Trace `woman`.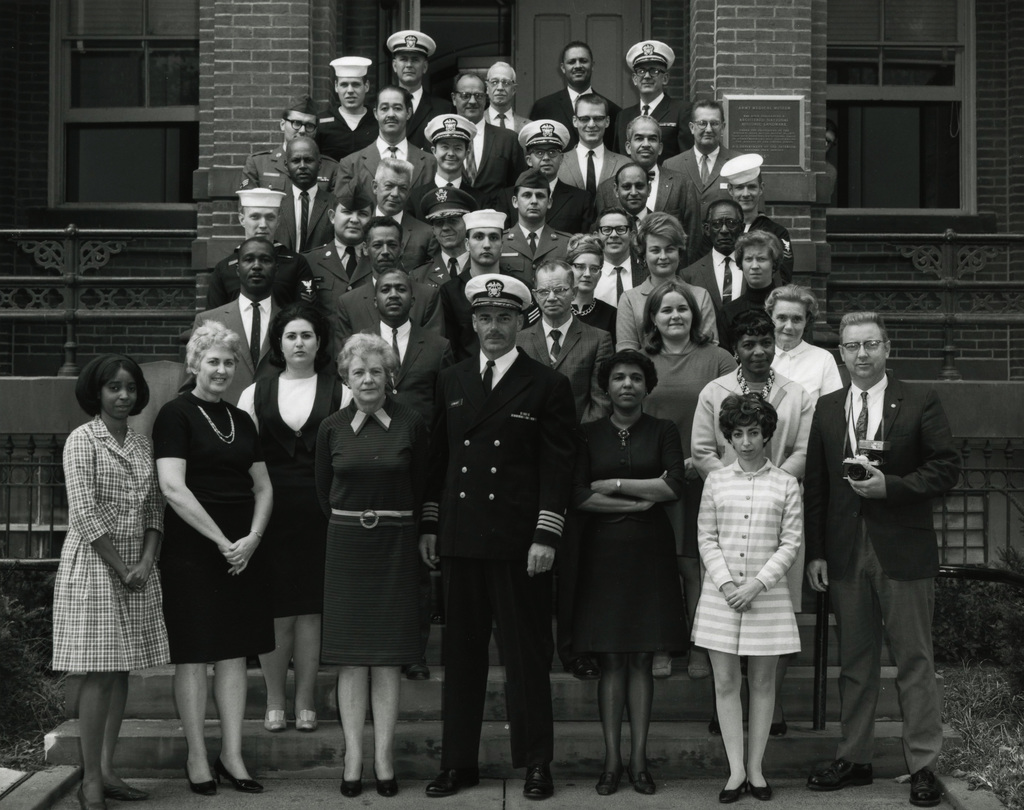
Traced to bbox(689, 309, 813, 738).
